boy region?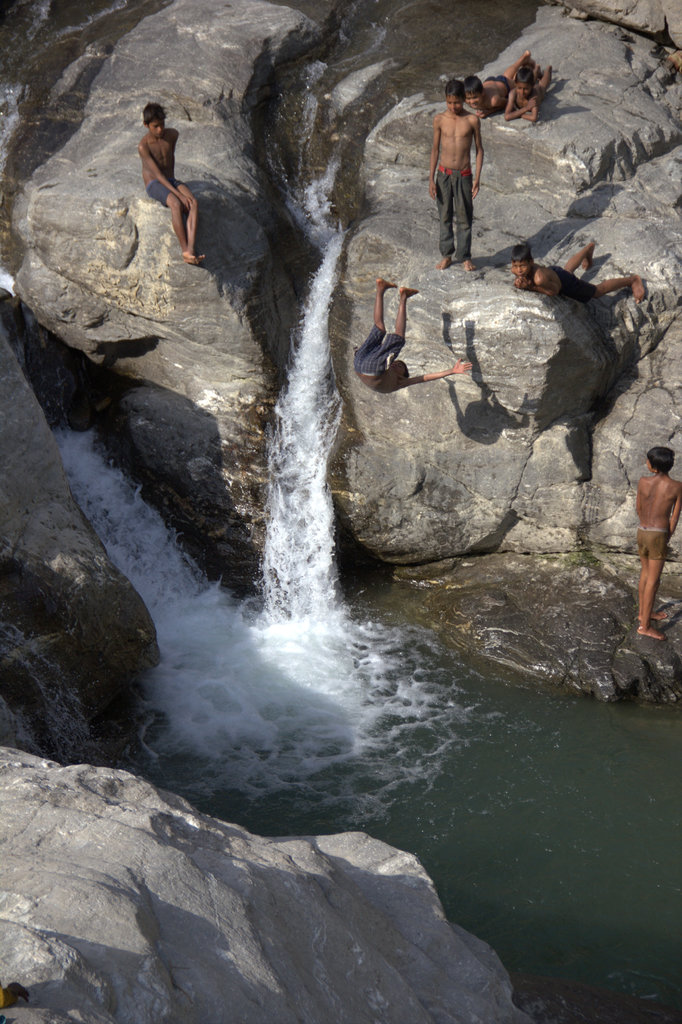
pyautogui.locateOnScreen(629, 442, 680, 641)
